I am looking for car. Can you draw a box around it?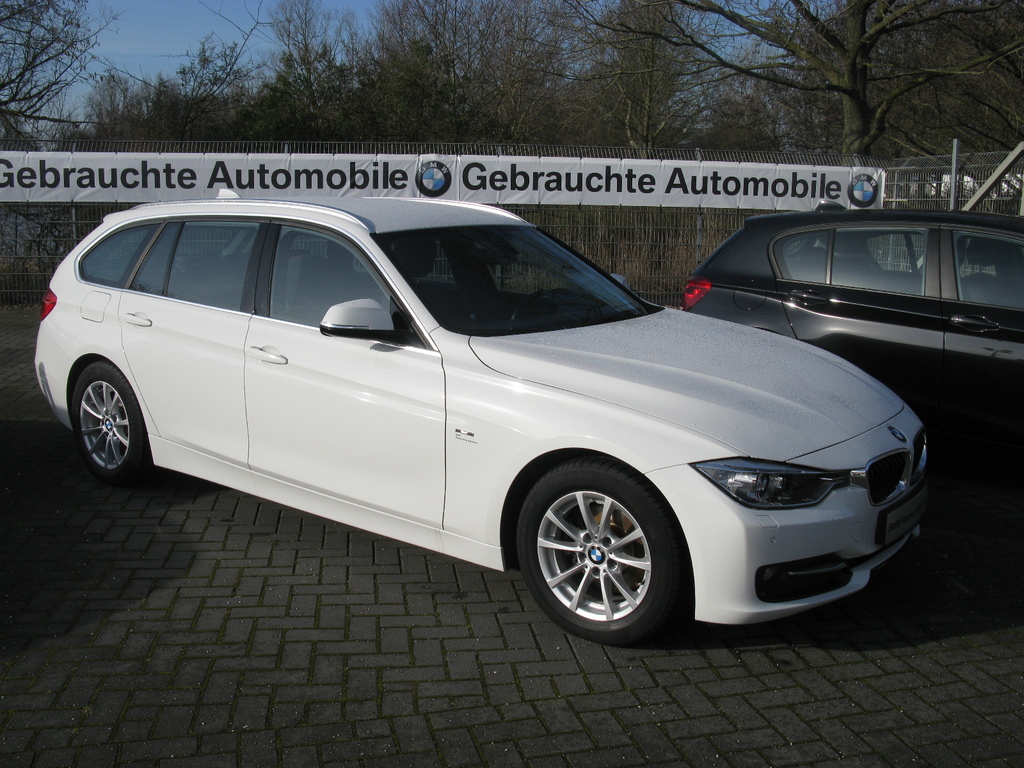
Sure, the bounding box is 43,218,925,643.
